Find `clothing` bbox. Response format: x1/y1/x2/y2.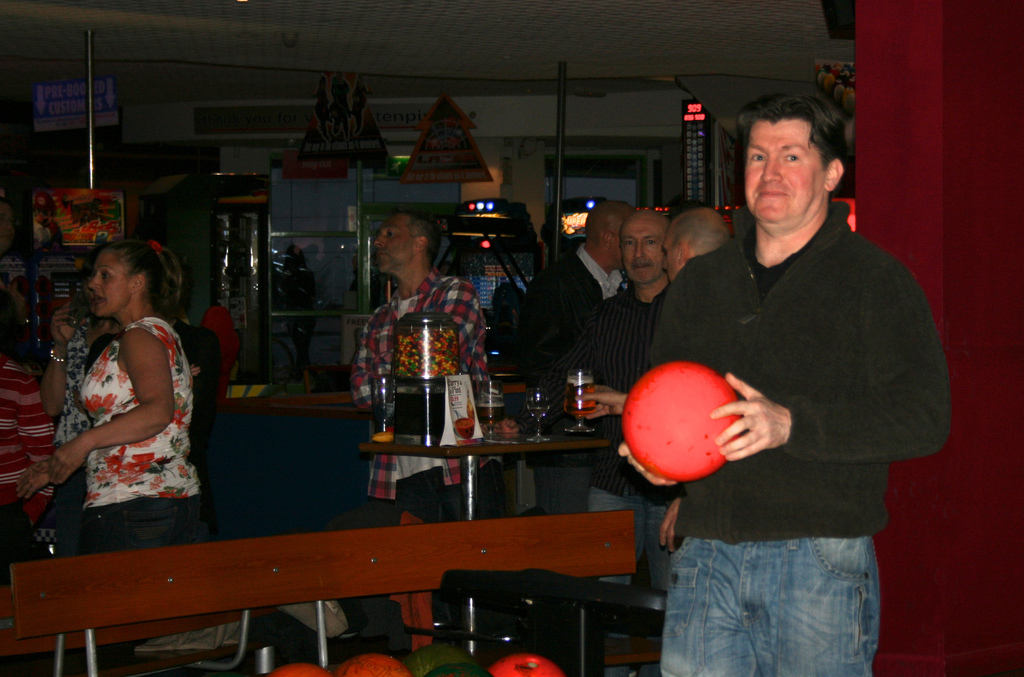
514/239/636/370.
